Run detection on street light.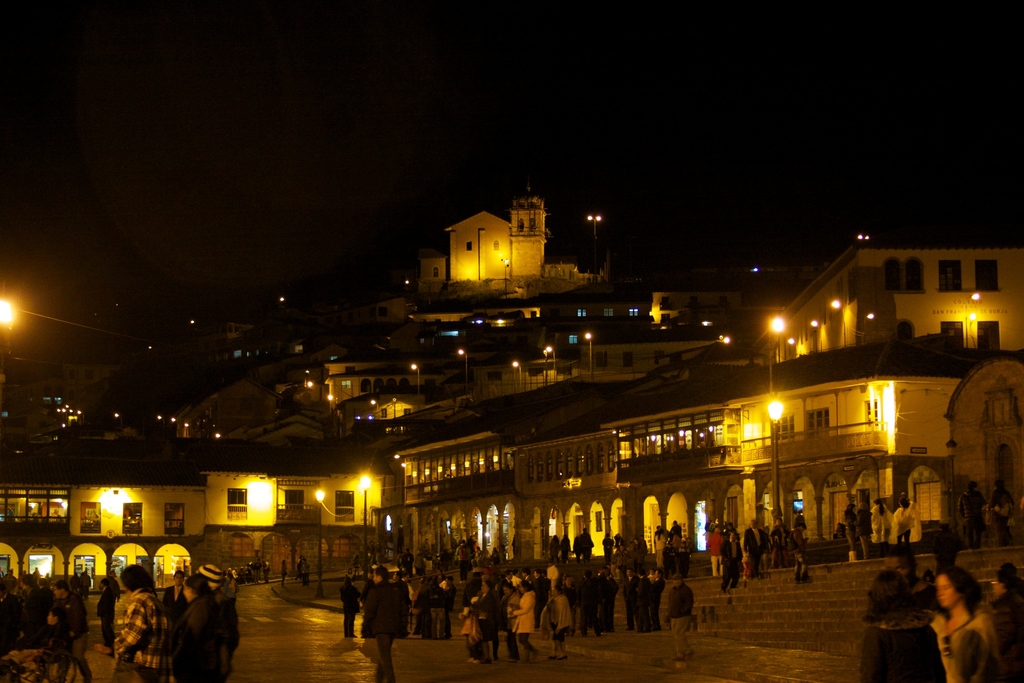
Result: 509:360:525:388.
